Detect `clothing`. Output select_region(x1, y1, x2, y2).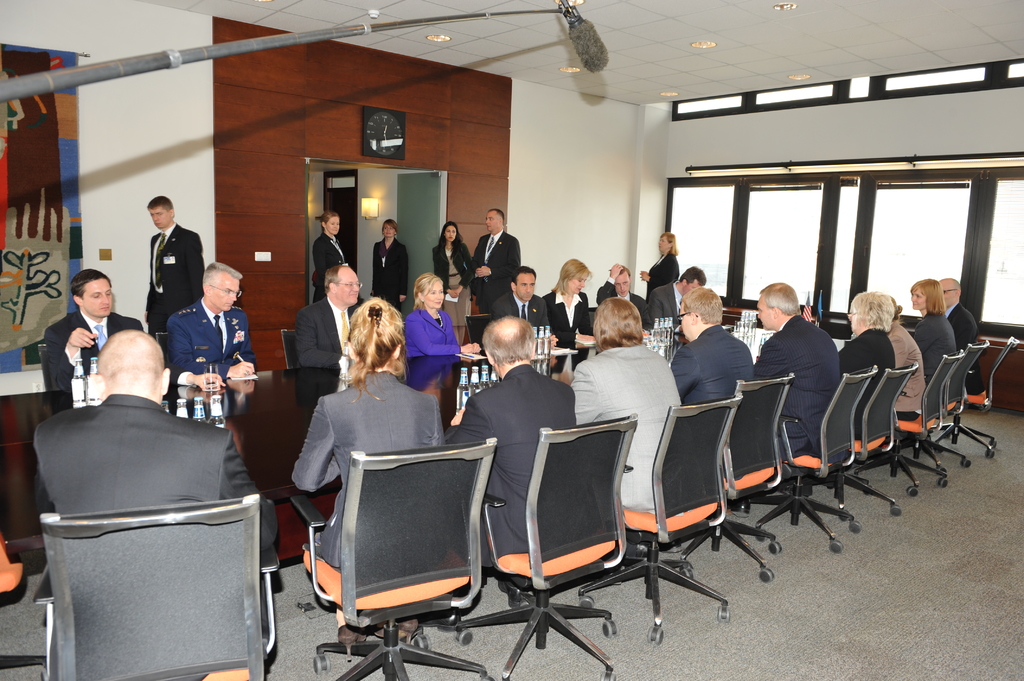
select_region(373, 244, 433, 291).
